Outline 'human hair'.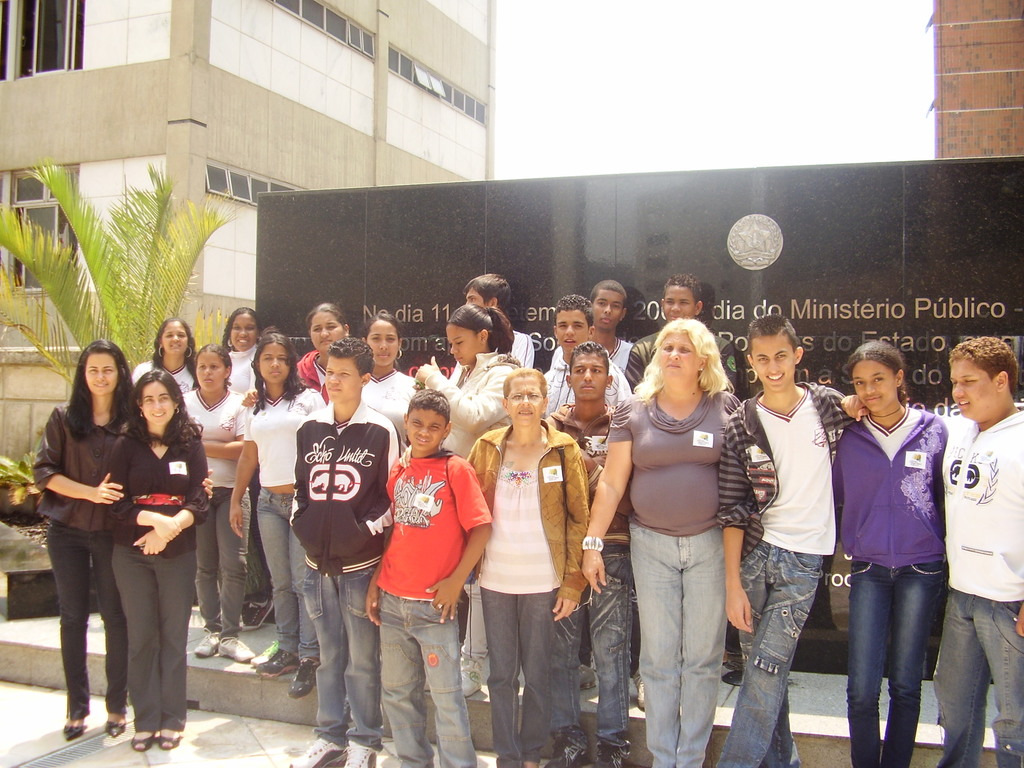
Outline: 751:314:800:355.
